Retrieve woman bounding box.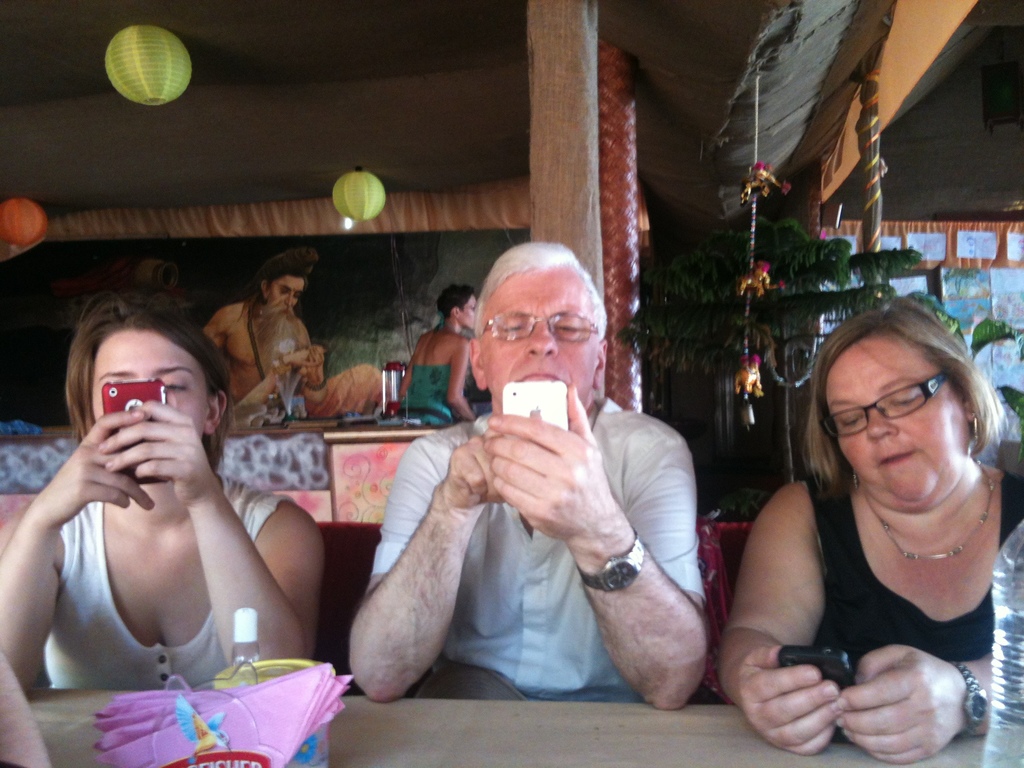
Bounding box: box=[0, 299, 329, 686].
